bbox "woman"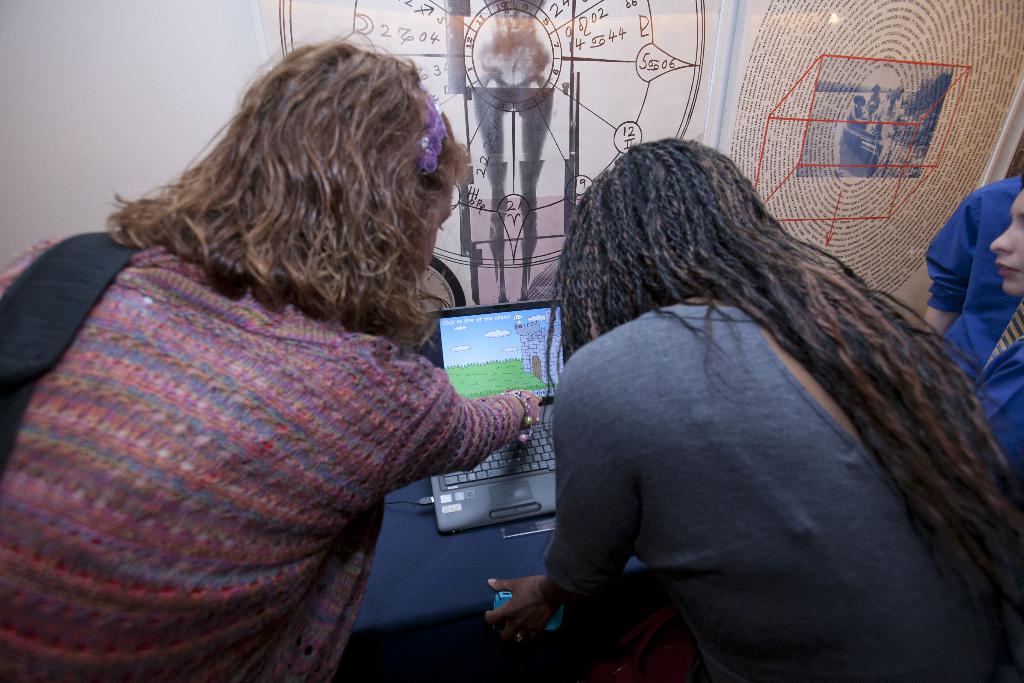
(26, 51, 565, 682)
